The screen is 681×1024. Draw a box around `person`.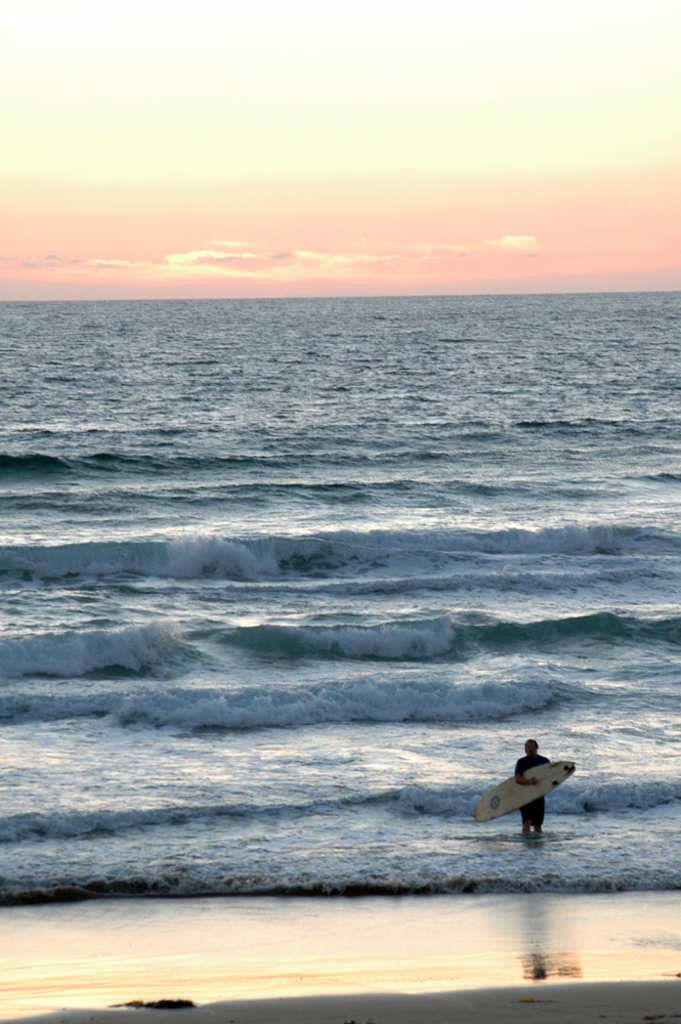
(x1=515, y1=737, x2=576, y2=855).
